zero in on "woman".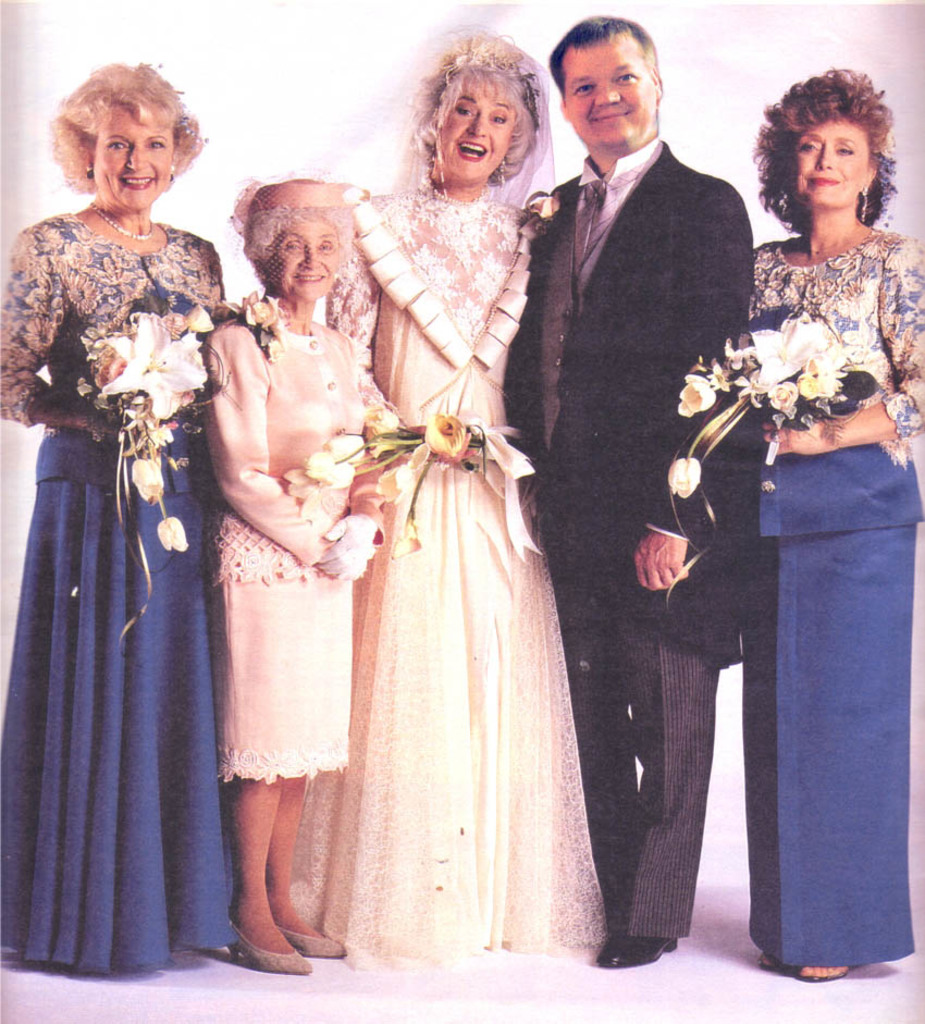
Zeroed in: {"left": 202, "top": 166, "right": 392, "bottom": 978}.
